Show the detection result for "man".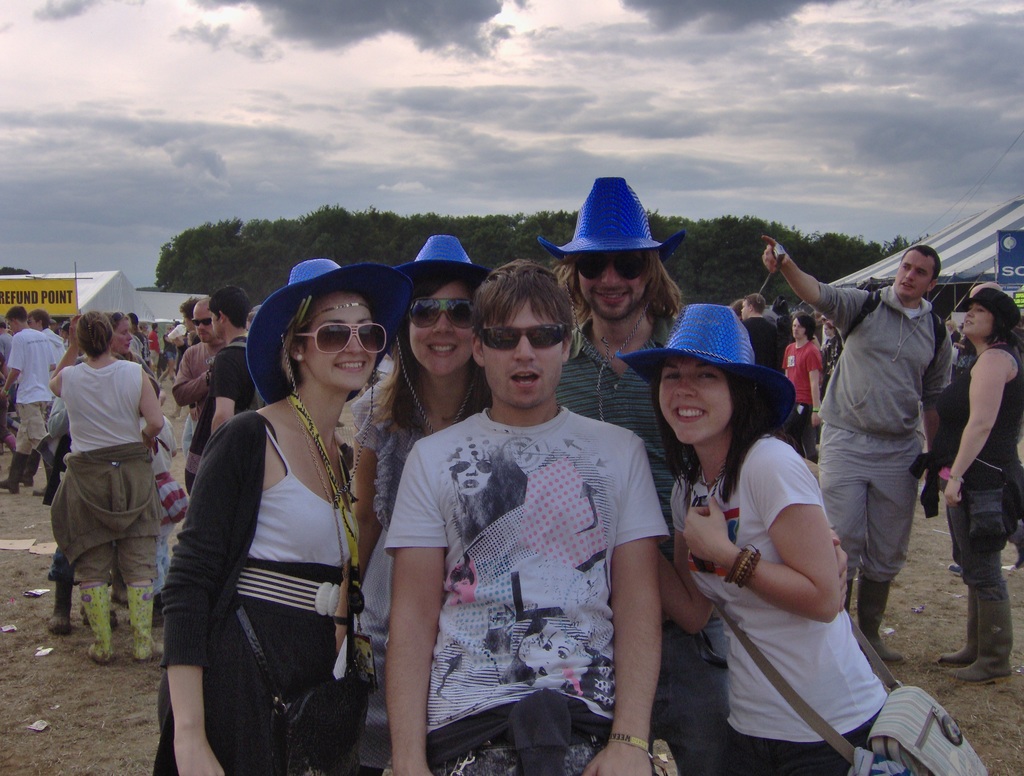
pyautogui.locateOnScreen(188, 286, 260, 492).
